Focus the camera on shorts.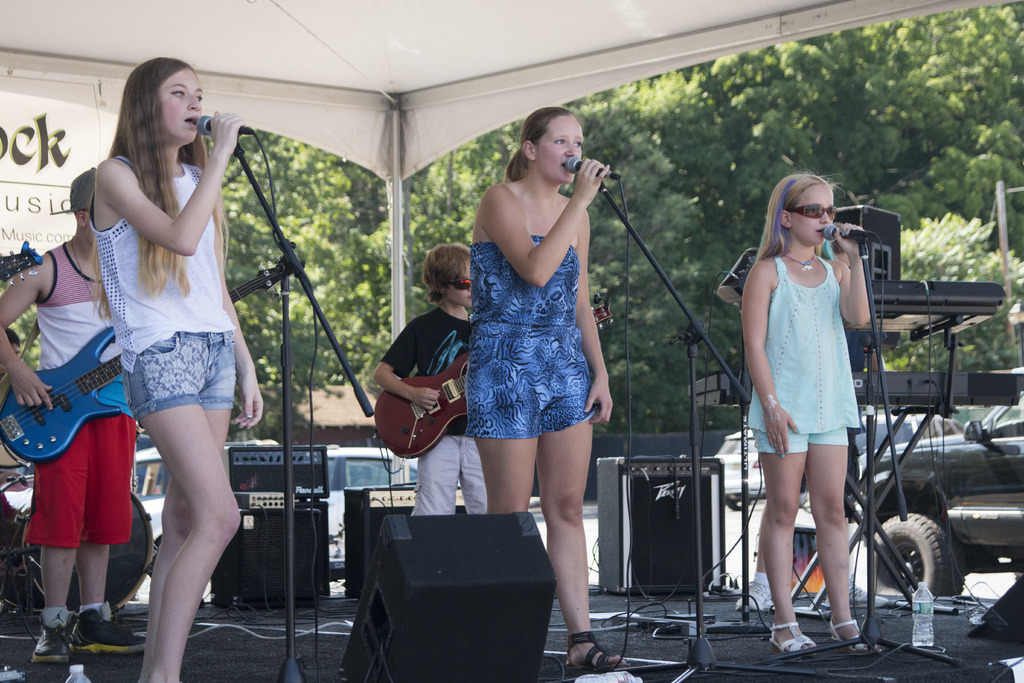
Focus region: crop(749, 425, 845, 454).
